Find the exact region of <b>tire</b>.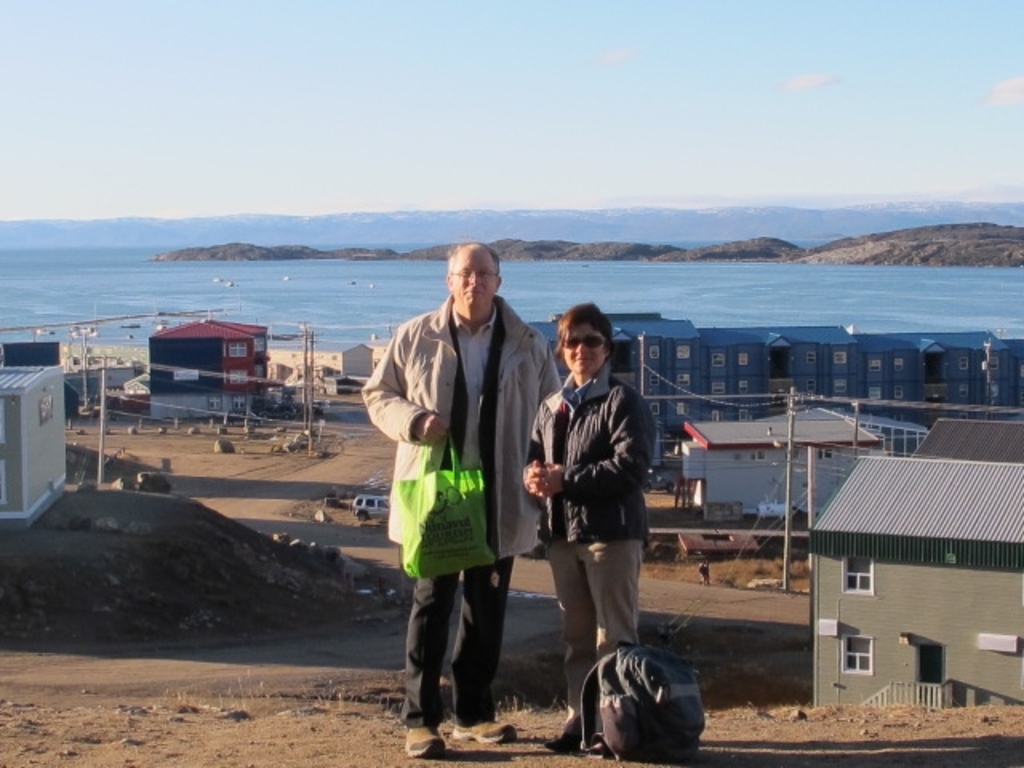
Exact region: {"x1": 354, "y1": 507, "x2": 370, "y2": 518}.
